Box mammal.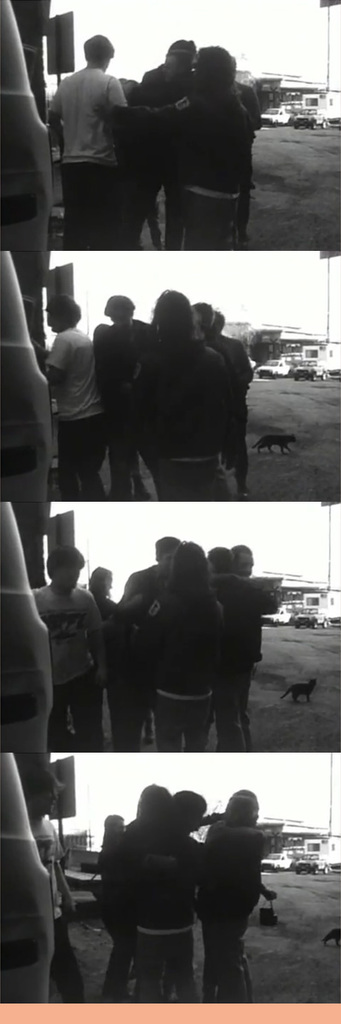
left=92, top=815, right=128, bottom=998.
